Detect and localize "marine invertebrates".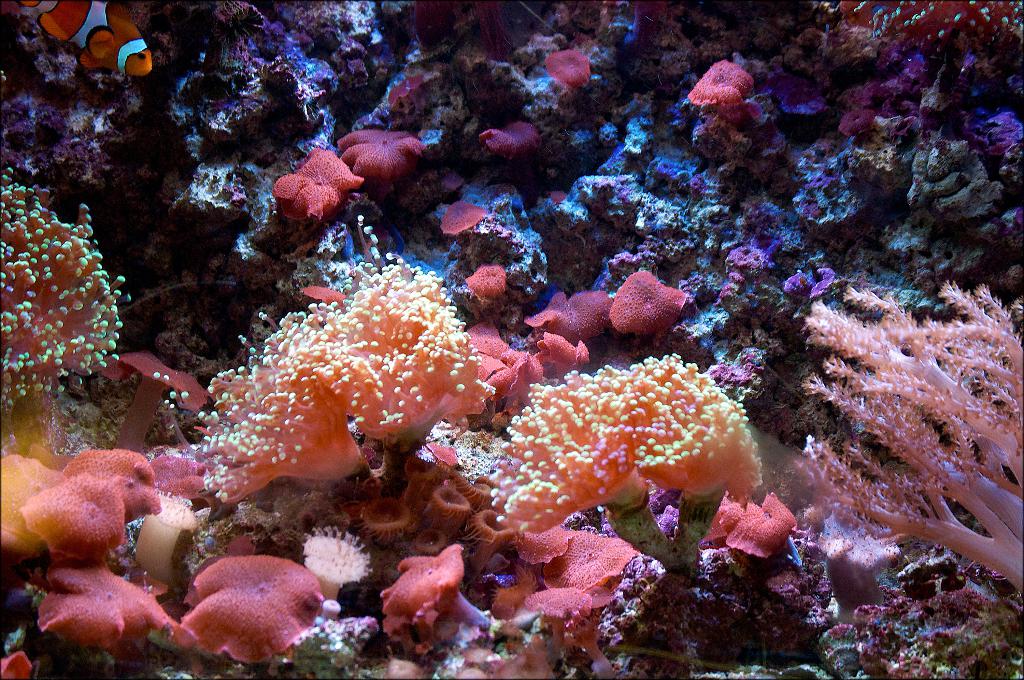
Localized at 79 324 220 457.
